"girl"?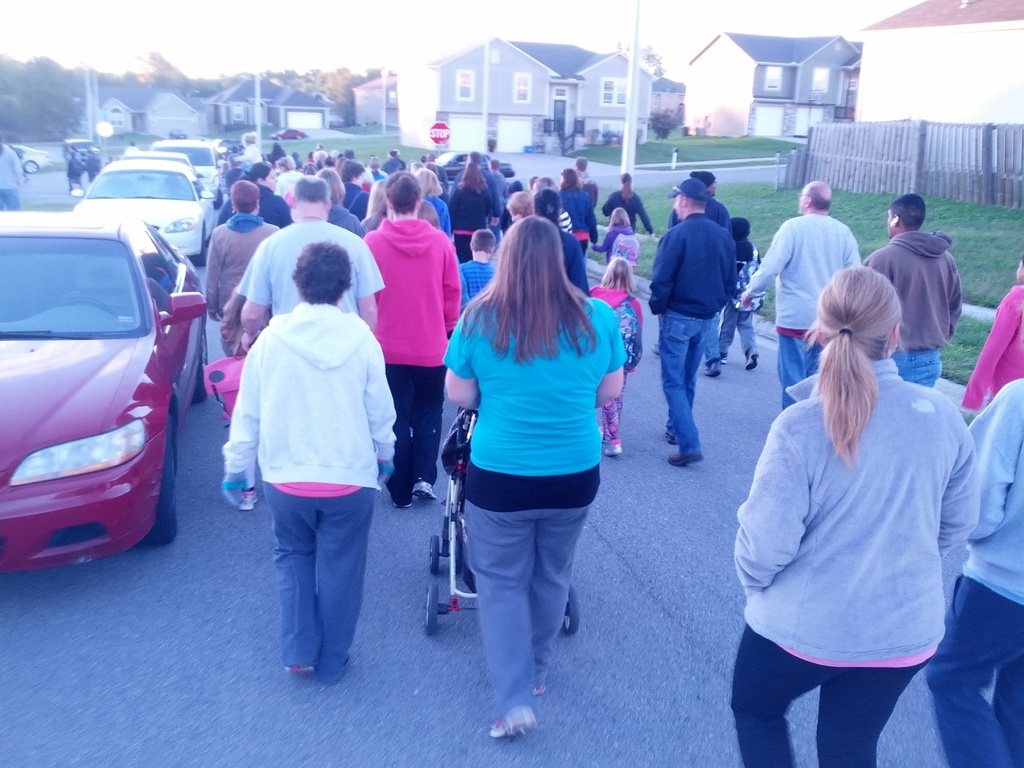
box=[592, 209, 633, 263]
